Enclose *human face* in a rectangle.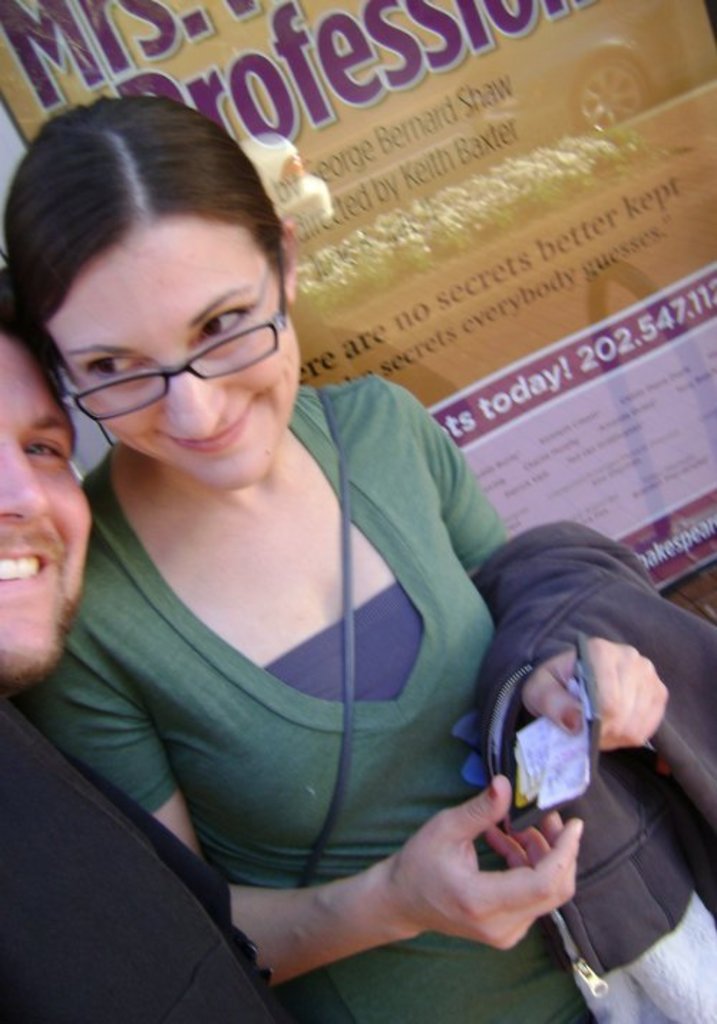
pyautogui.locateOnScreen(0, 331, 92, 667).
